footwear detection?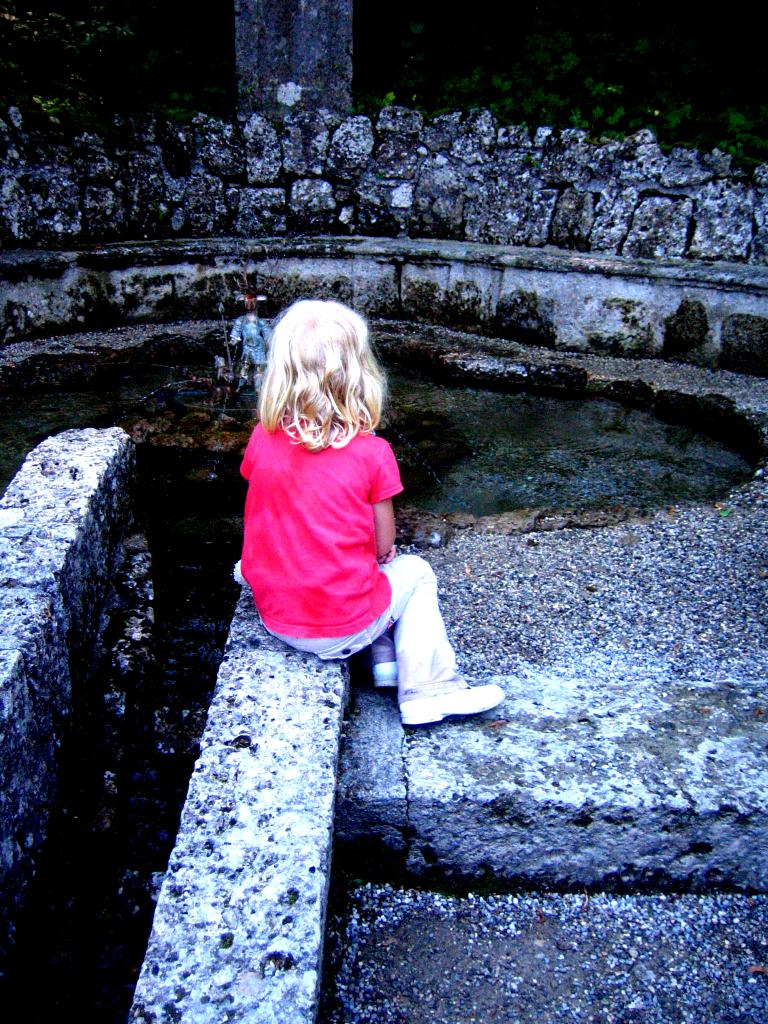
[x1=378, y1=668, x2=403, y2=687]
